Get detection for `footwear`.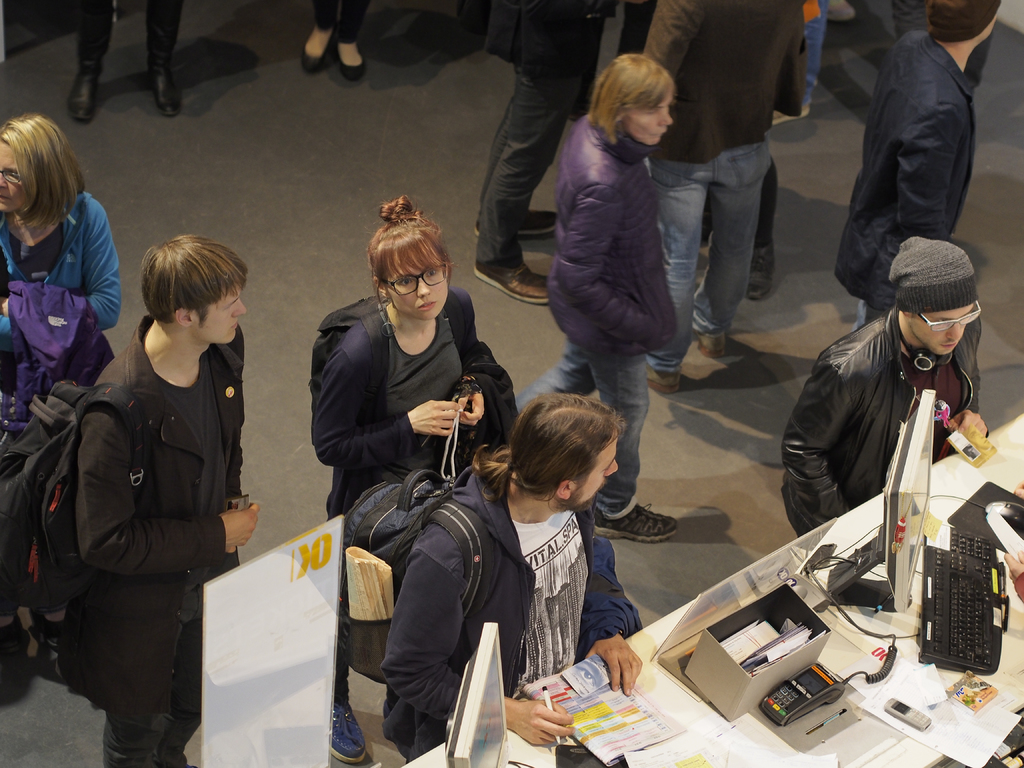
Detection: BBox(634, 373, 673, 395).
